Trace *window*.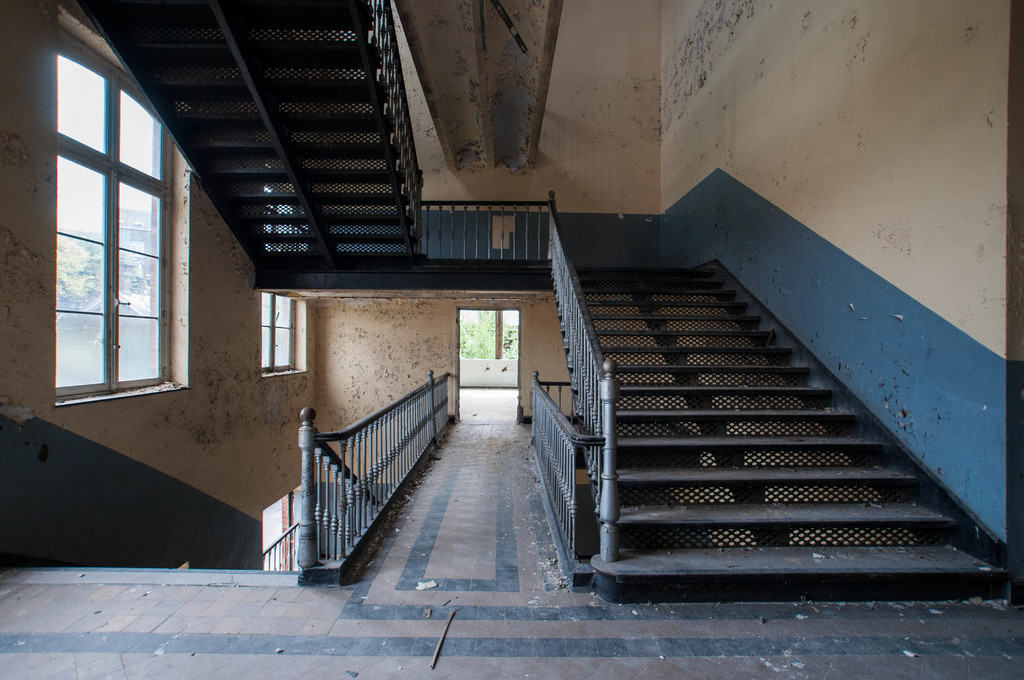
Traced to [x1=52, y1=29, x2=193, y2=446].
